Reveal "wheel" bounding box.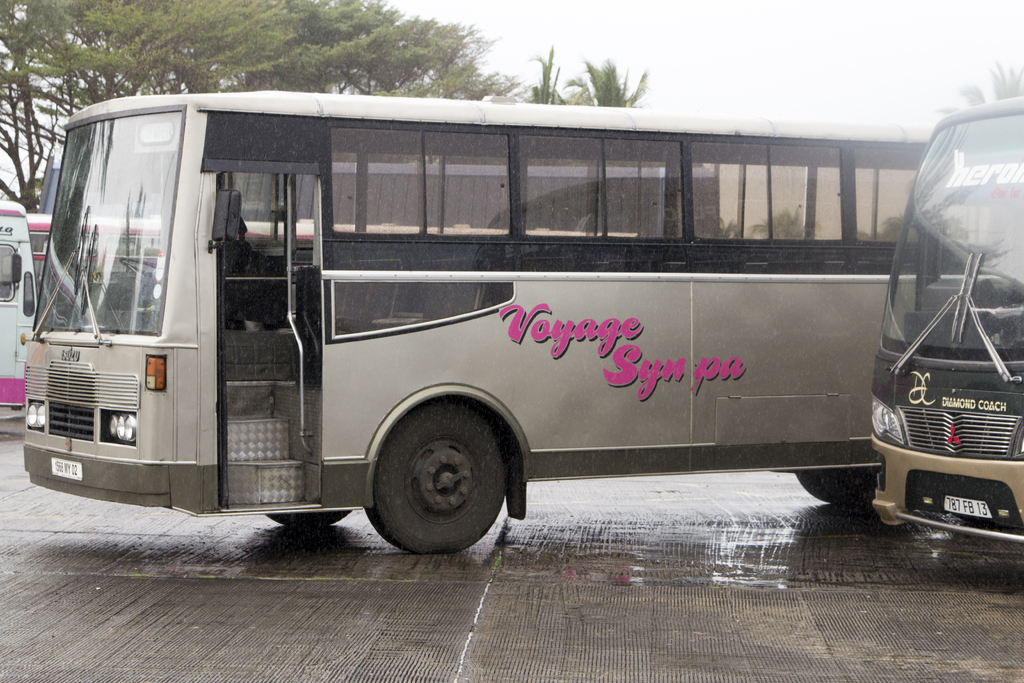
Revealed: 268:511:351:528.
